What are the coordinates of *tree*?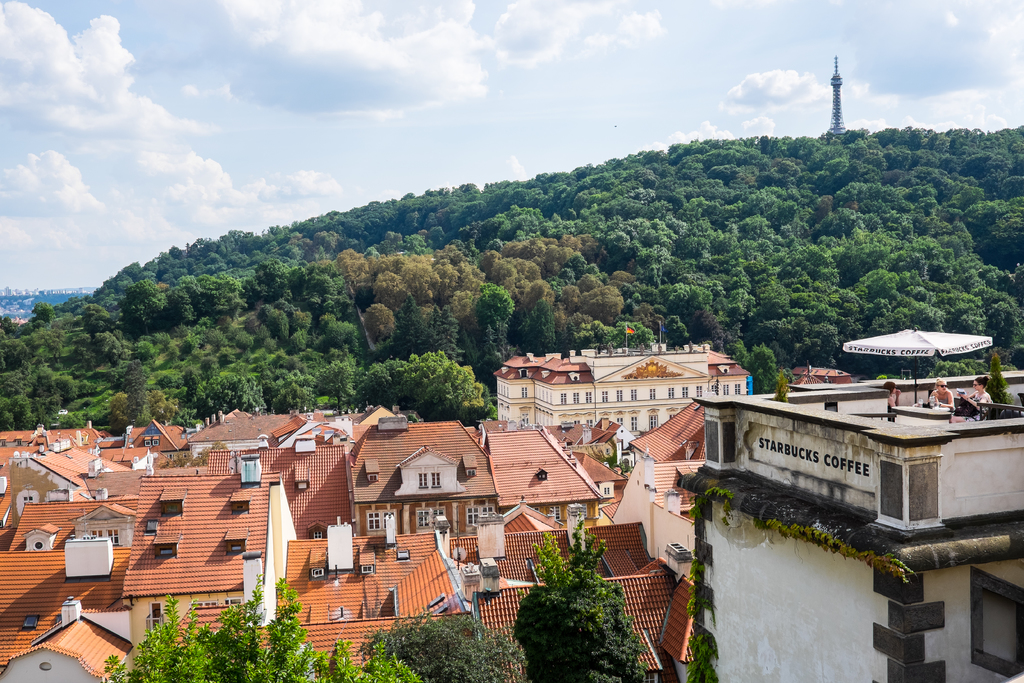
[left=183, top=265, right=216, bottom=331].
